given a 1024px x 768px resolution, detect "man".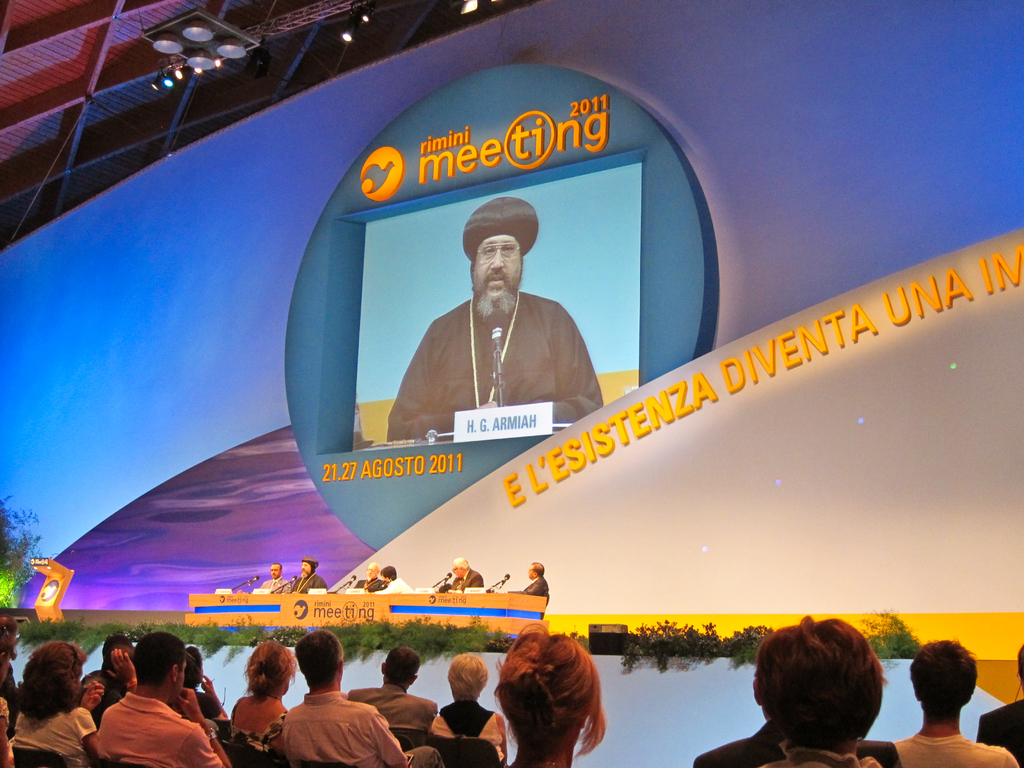
crop(390, 209, 601, 454).
